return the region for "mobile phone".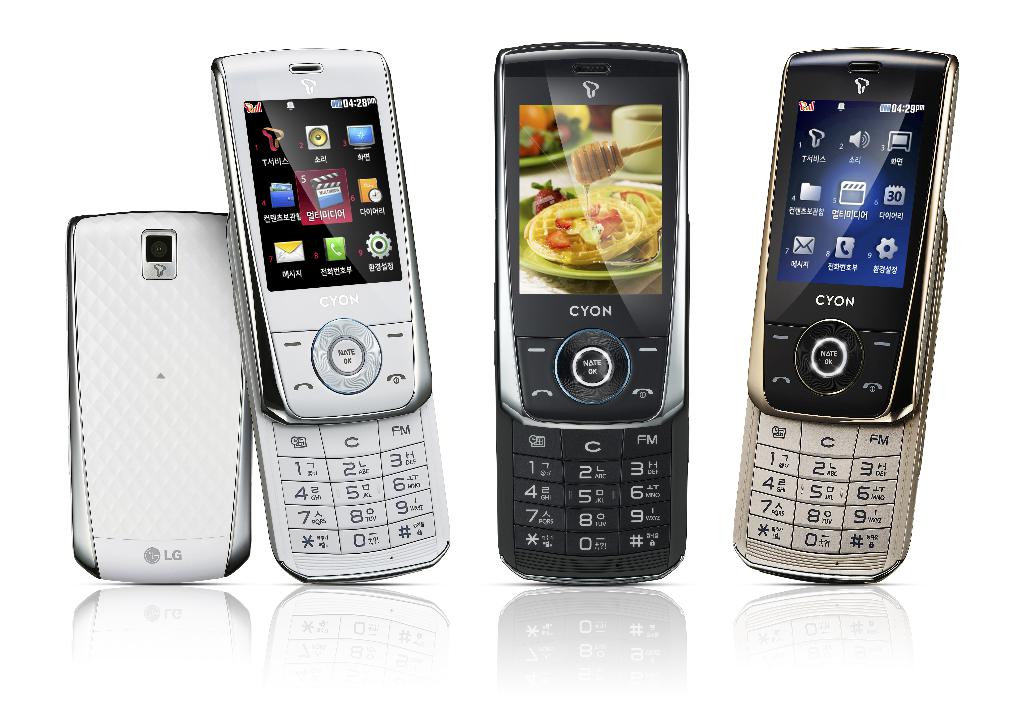
detection(725, 43, 963, 588).
